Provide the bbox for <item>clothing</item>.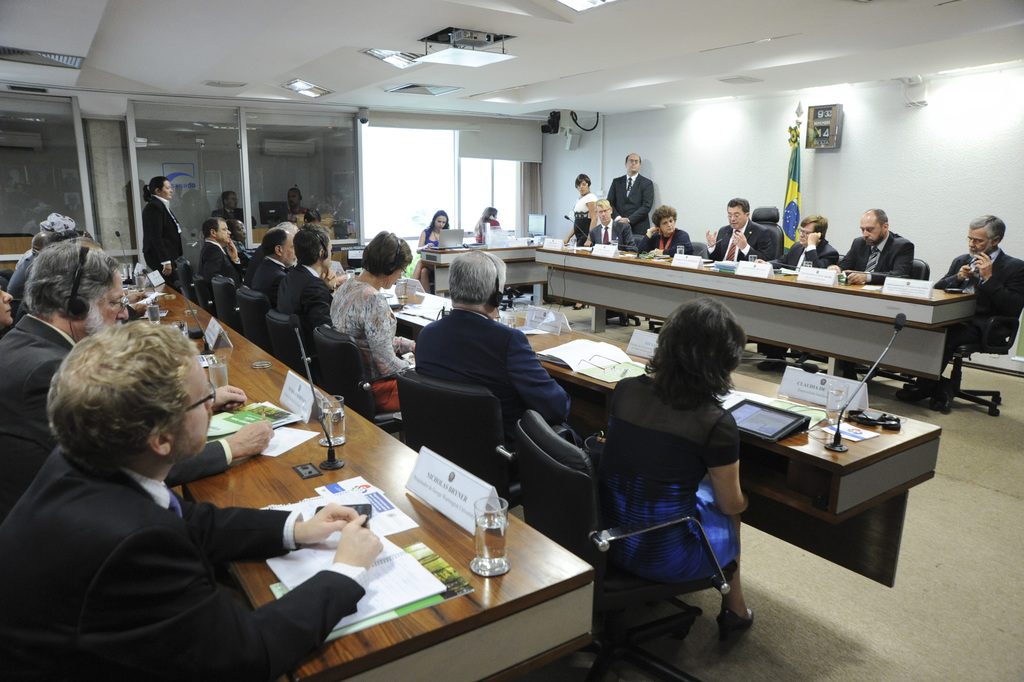
l=225, t=240, r=243, b=274.
